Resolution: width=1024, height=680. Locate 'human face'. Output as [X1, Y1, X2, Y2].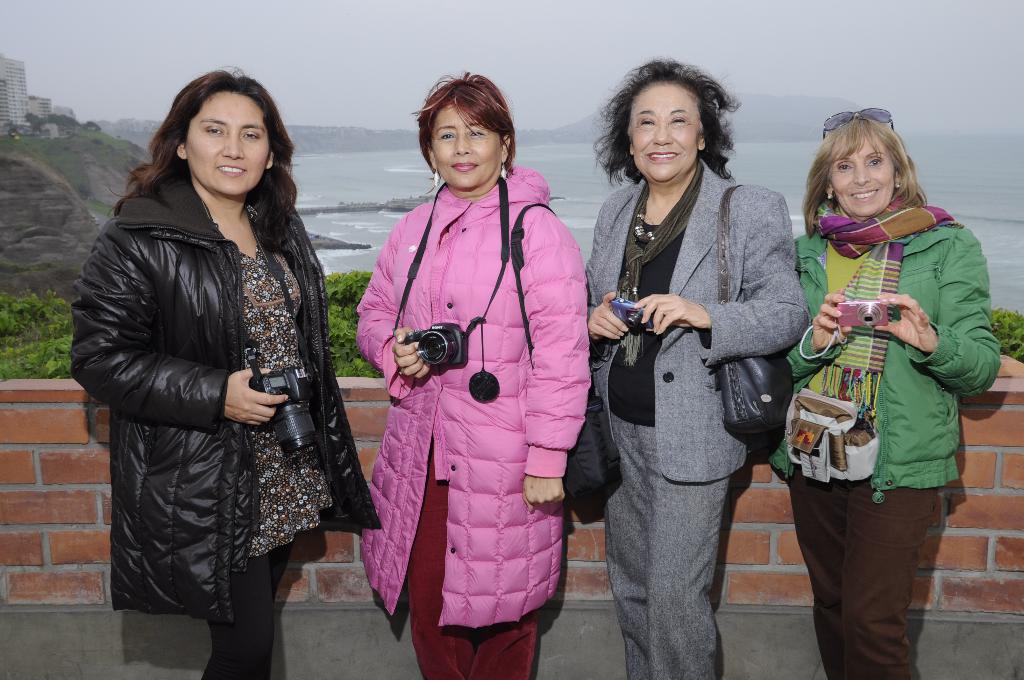
[824, 133, 908, 216].
